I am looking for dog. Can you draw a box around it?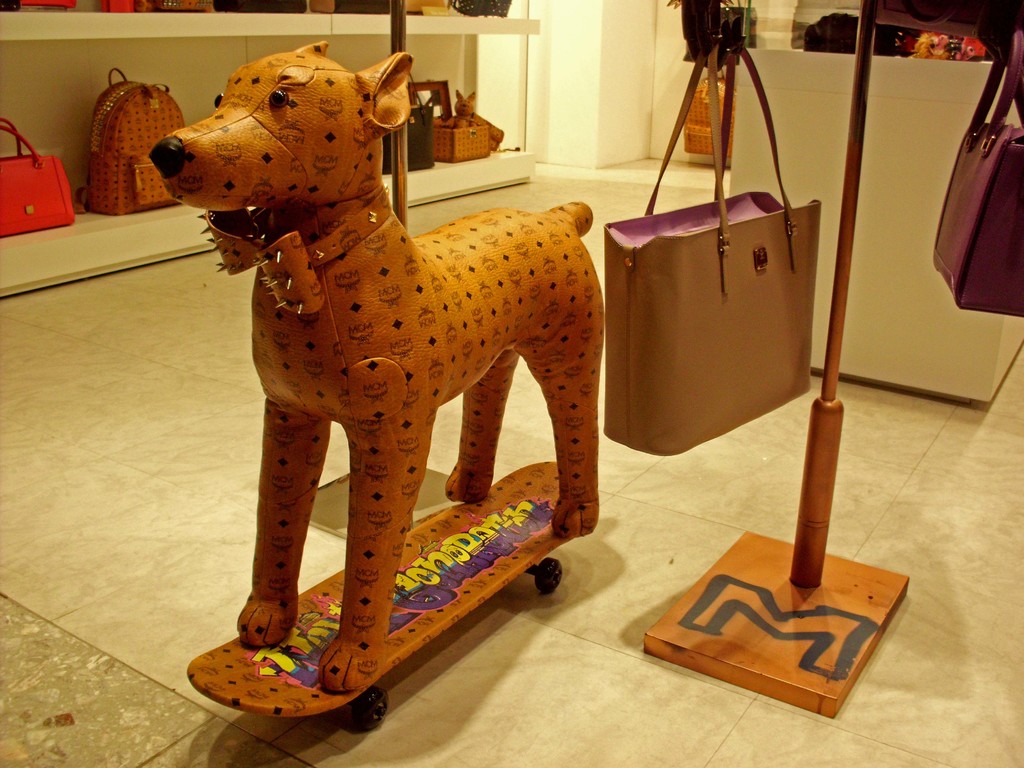
Sure, the bounding box is [149, 40, 604, 696].
